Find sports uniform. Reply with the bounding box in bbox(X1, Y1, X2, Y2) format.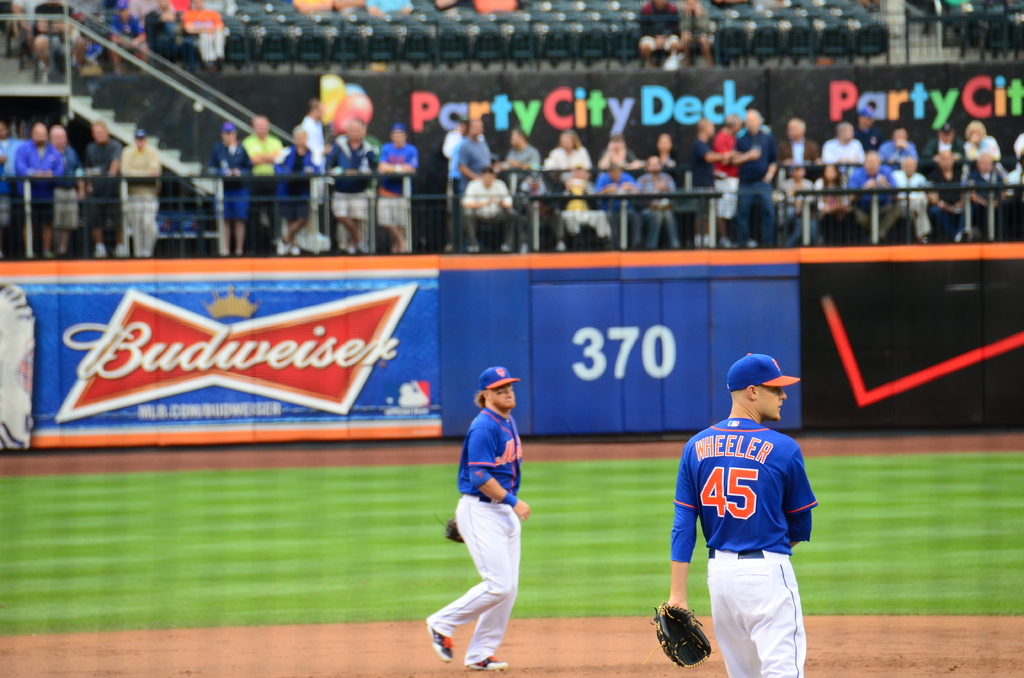
bbox(425, 410, 530, 675).
